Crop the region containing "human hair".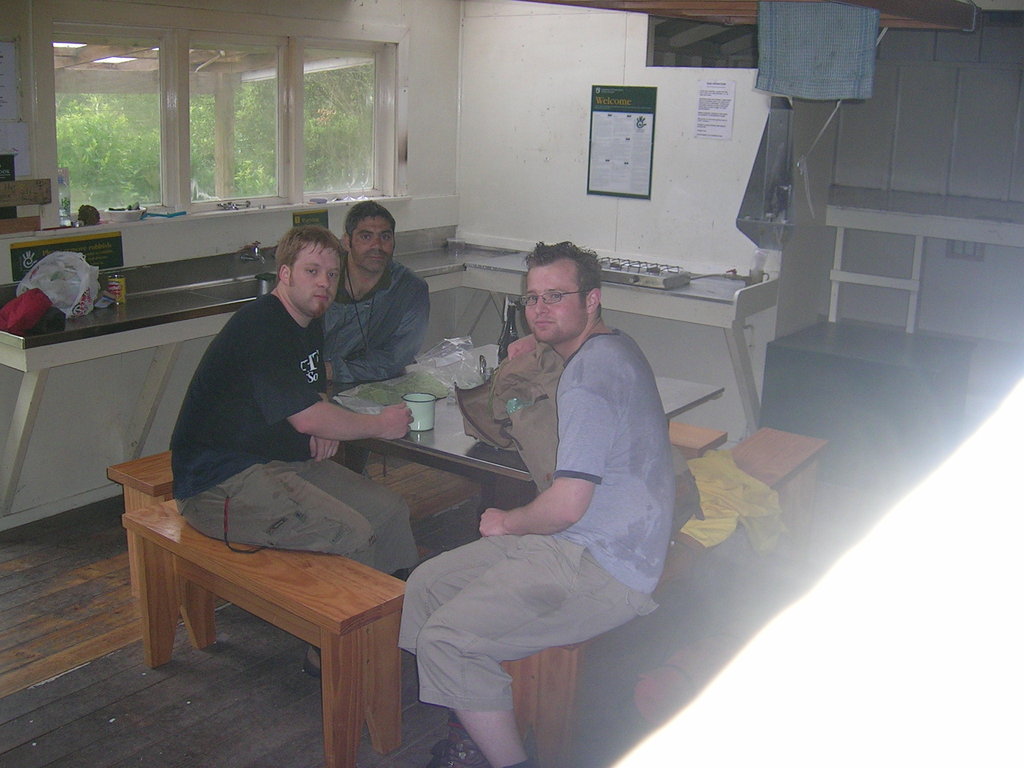
Crop region: select_region(340, 196, 396, 248).
